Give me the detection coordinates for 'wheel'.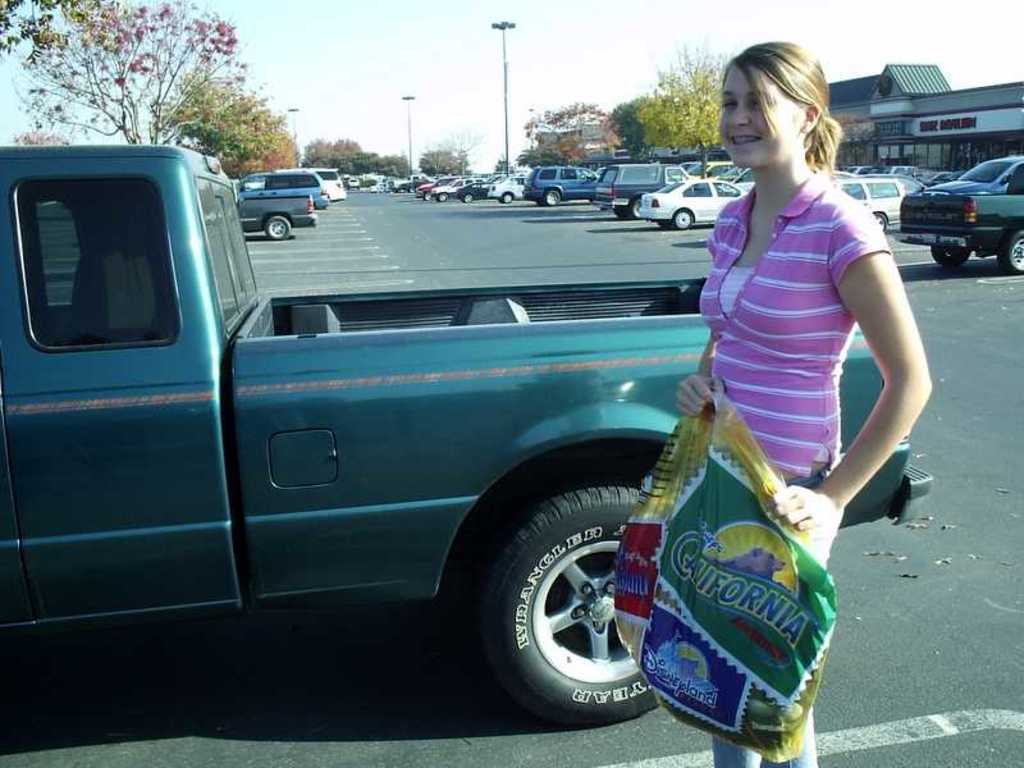
pyautogui.locateOnScreen(436, 192, 447, 202).
